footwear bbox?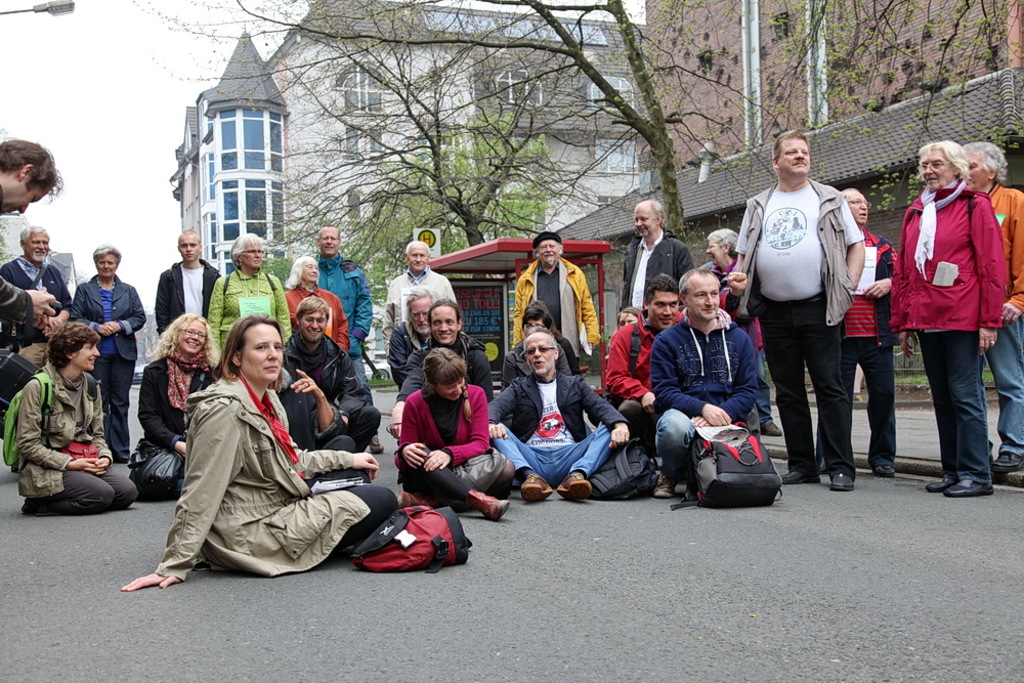
[761,419,783,438]
